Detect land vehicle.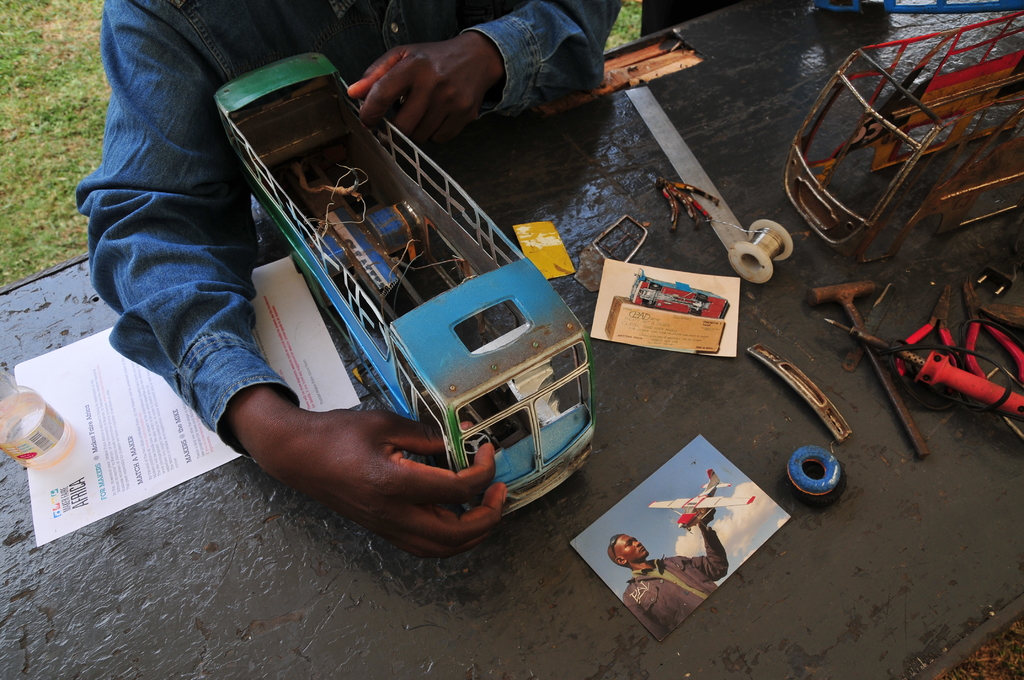
Detected at {"x1": 211, "y1": 99, "x2": 606, "y2": 515}.
